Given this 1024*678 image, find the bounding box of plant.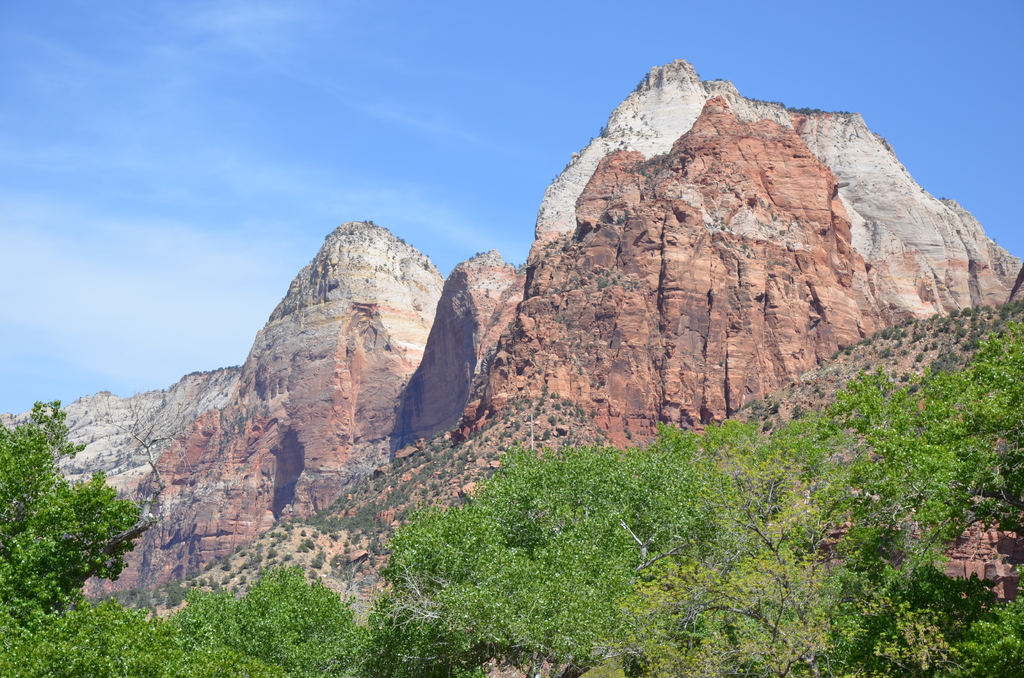
crop(326, 448, 458, 556).
